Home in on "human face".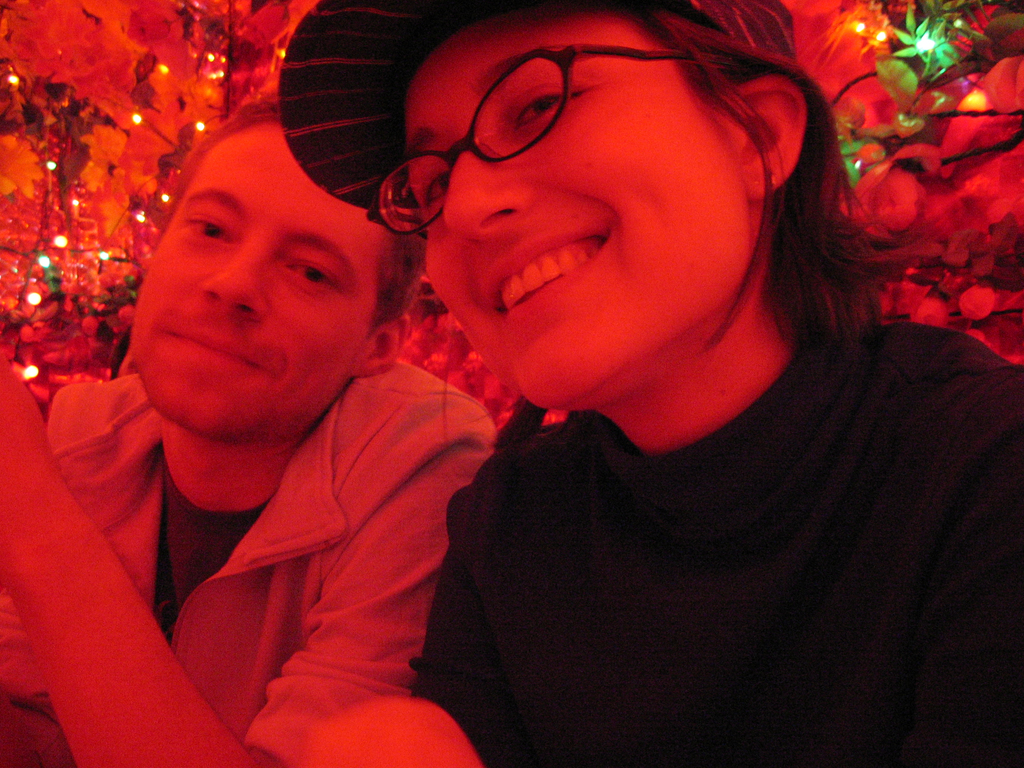
Homed in at 403,5,752,410.
